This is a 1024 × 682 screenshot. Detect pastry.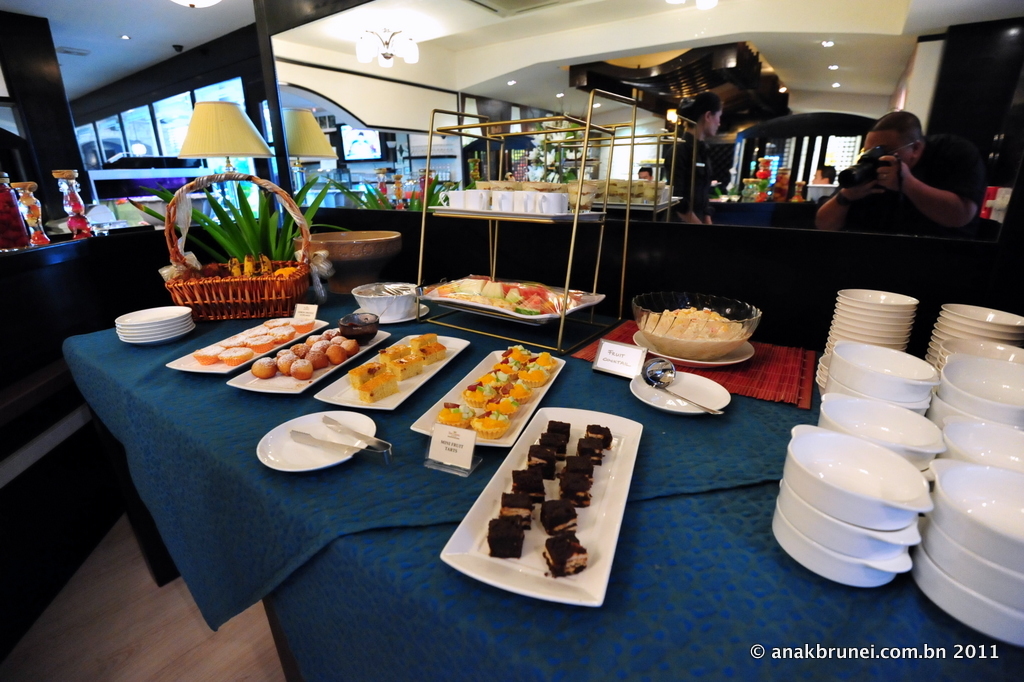
select_region(559, 483, 590, 505).
